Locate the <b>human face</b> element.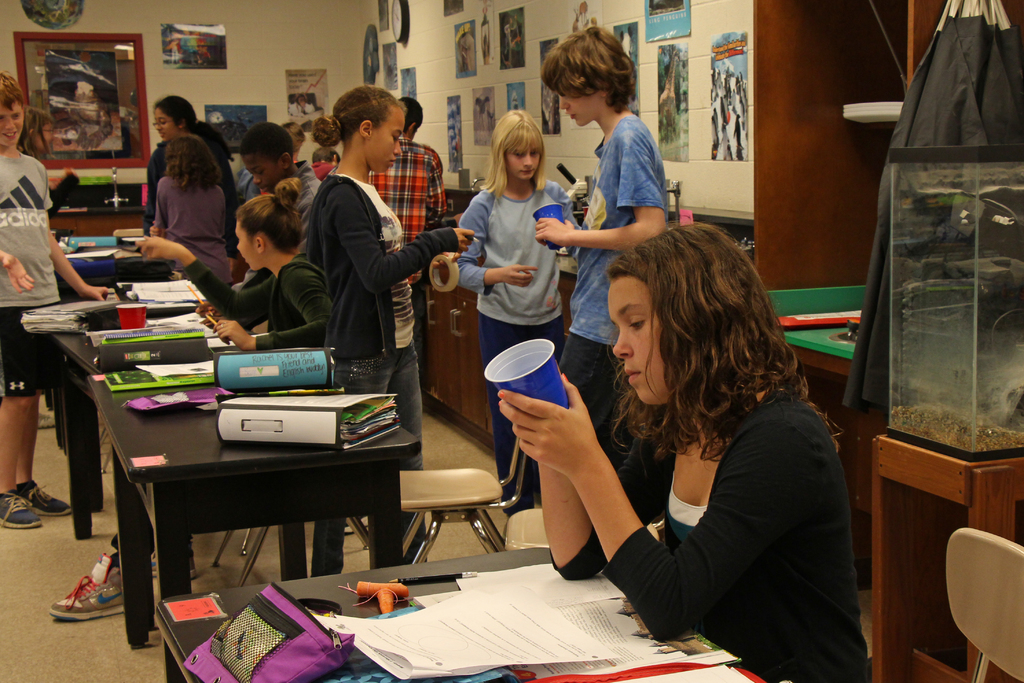
Element bbox: x1=612 y1=263 x2=679 y2=400.
